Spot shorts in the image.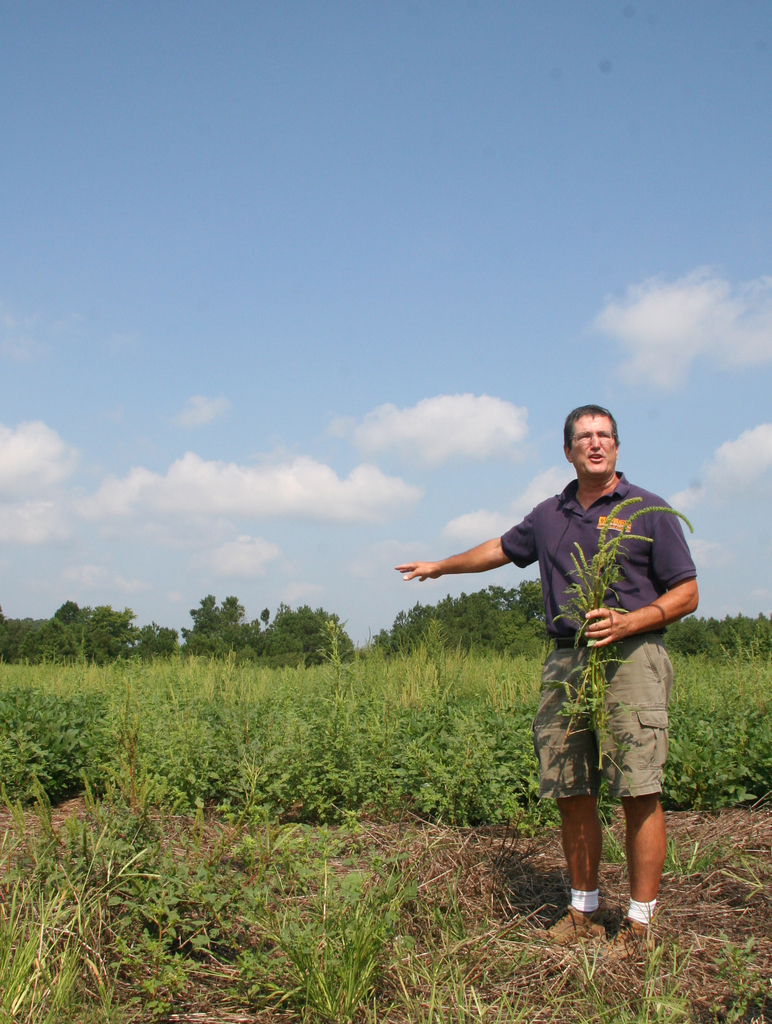
shorts found at 523,653,693,808.
